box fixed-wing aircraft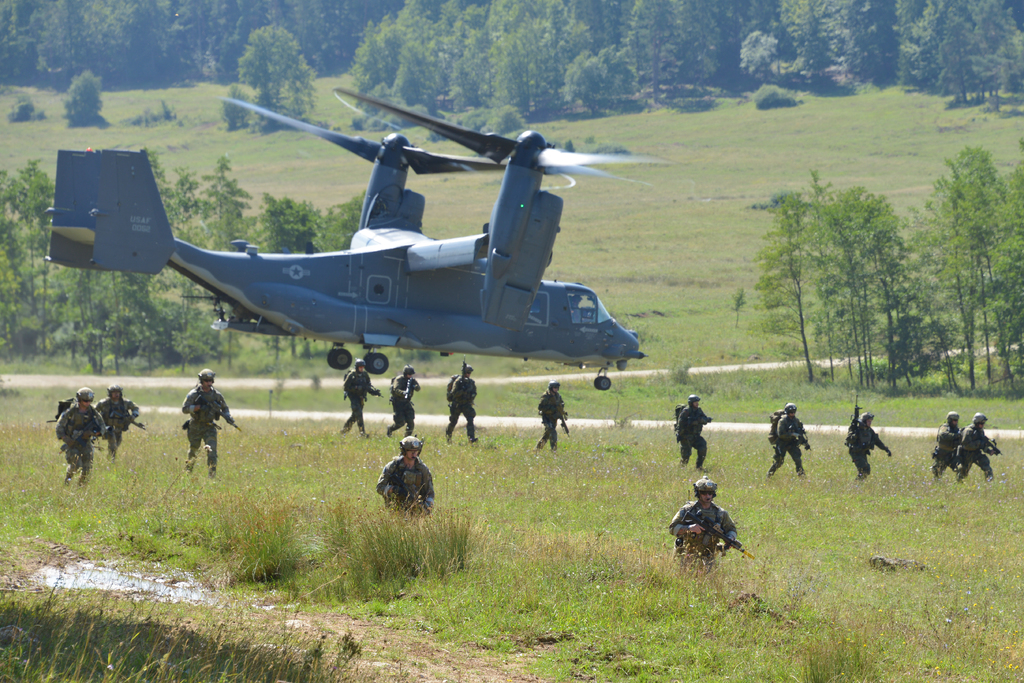
locate(51, 68, 645, 375)
